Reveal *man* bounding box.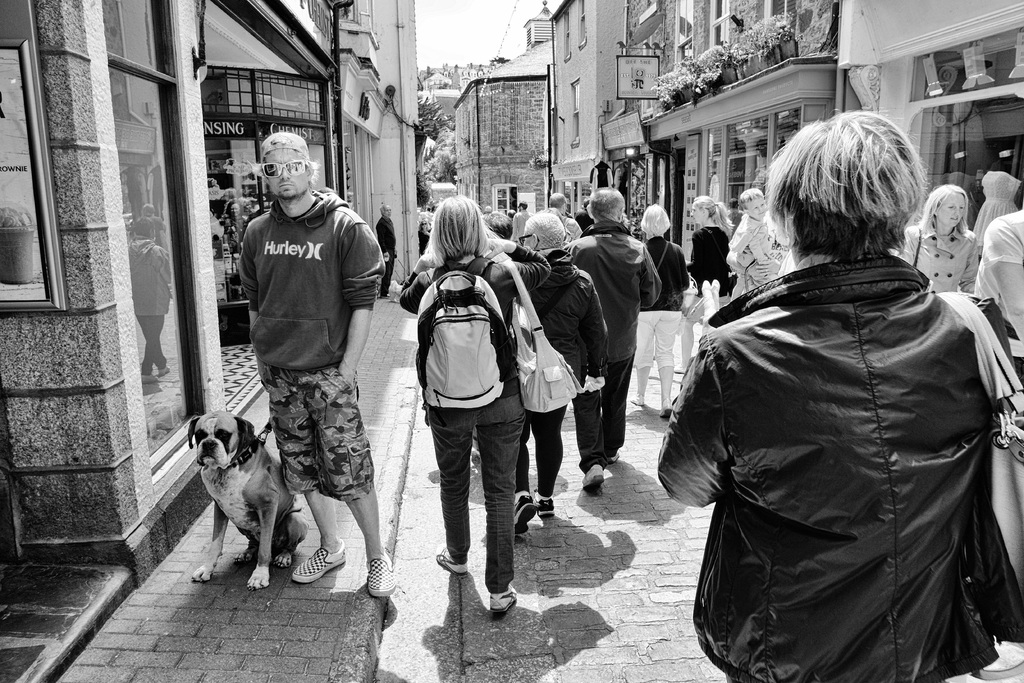
Revealed: bbox=[562, 184, 662, 495].
